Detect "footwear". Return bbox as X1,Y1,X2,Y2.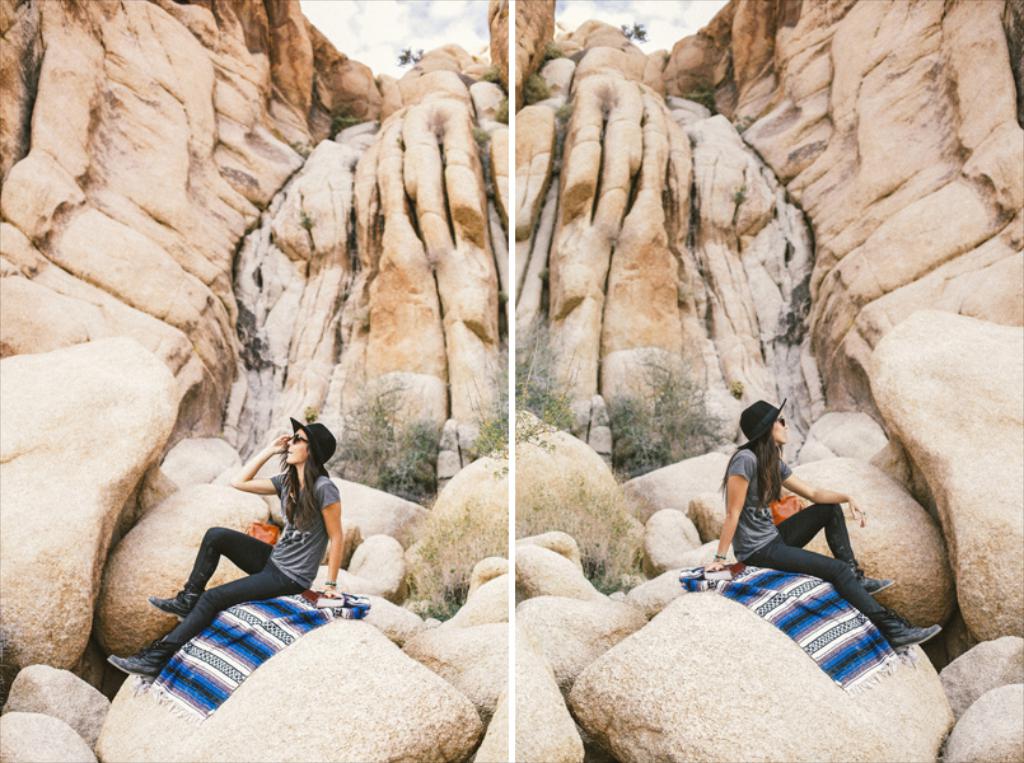
107,652,162,687.
